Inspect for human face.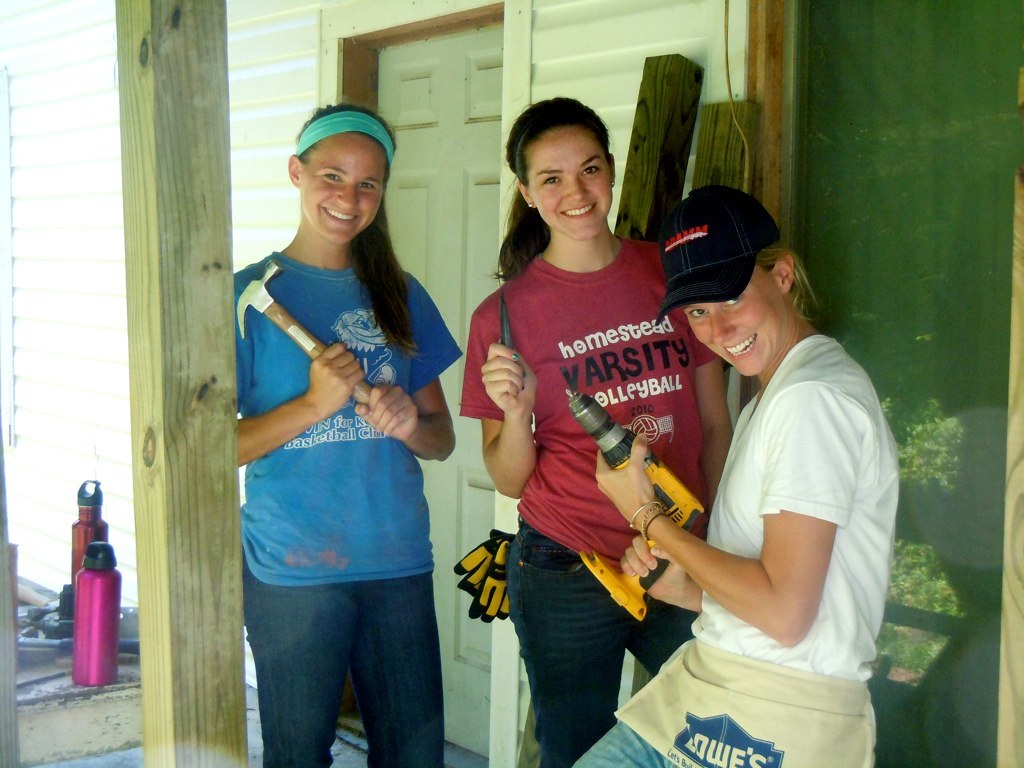
Inspection: detection(684, 302, 785, 383).
